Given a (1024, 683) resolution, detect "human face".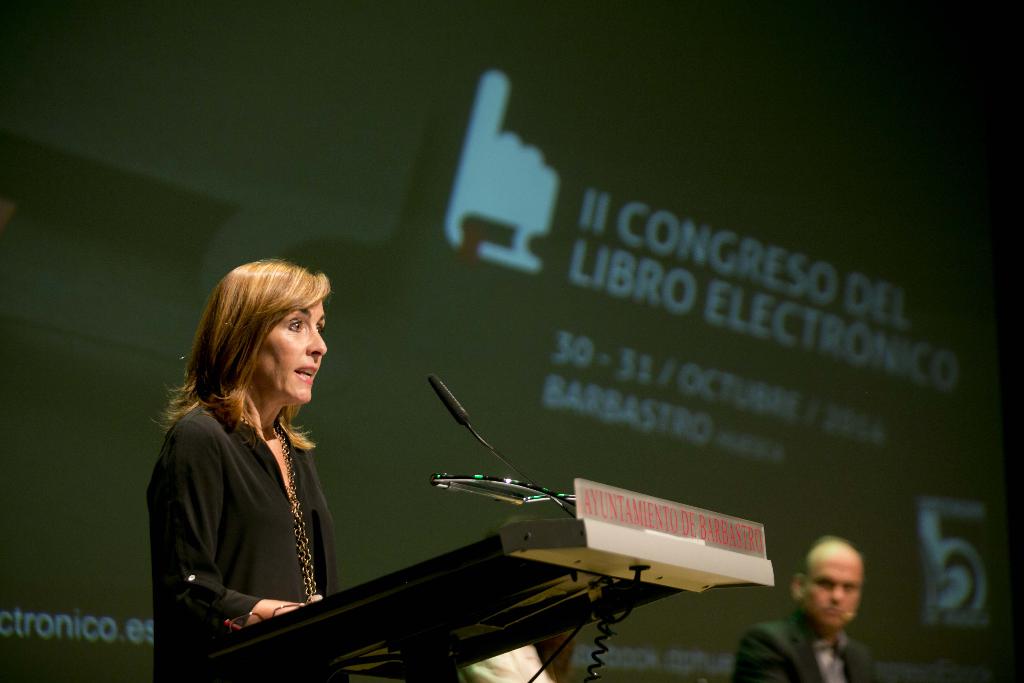
select_region(805, 562, 865, 626).
